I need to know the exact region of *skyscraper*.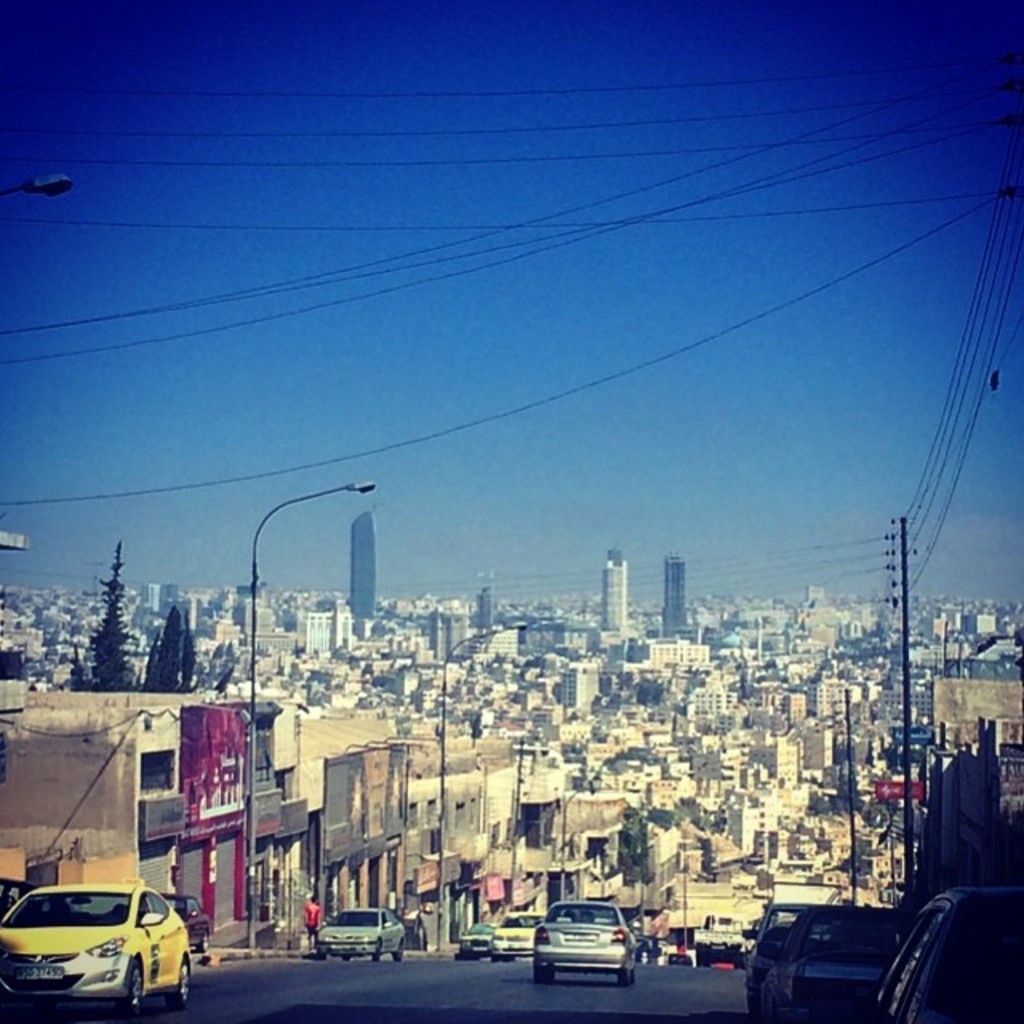
Region: {"left": 347, "top": 515, "right": 371, "bottom": 621}.
